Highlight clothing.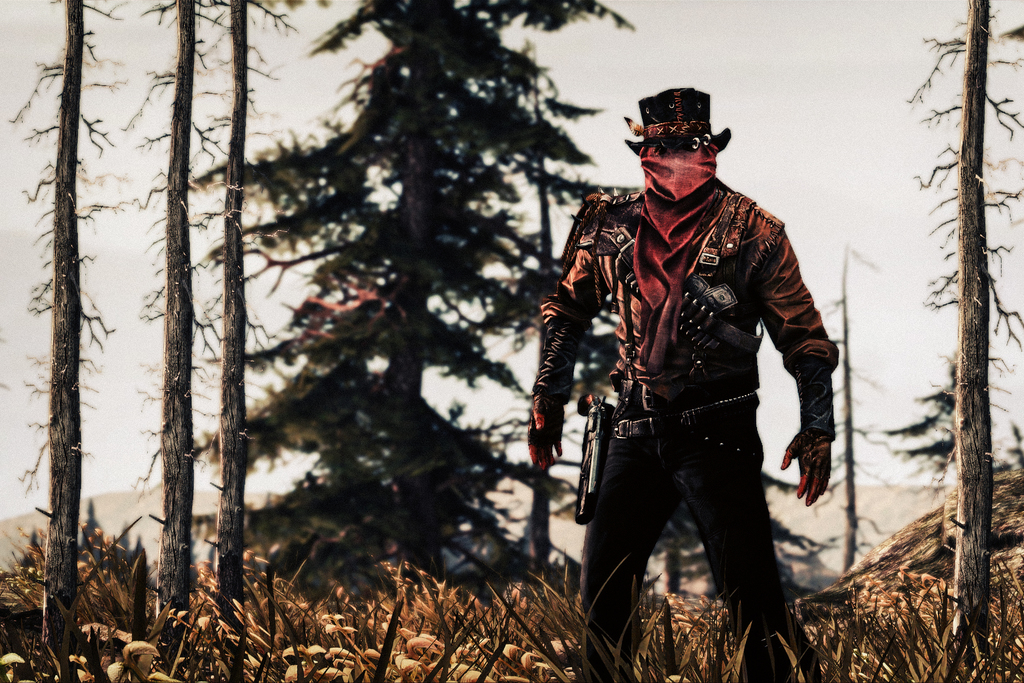
Highlighted region: rect(531, 84, 840, 674).
